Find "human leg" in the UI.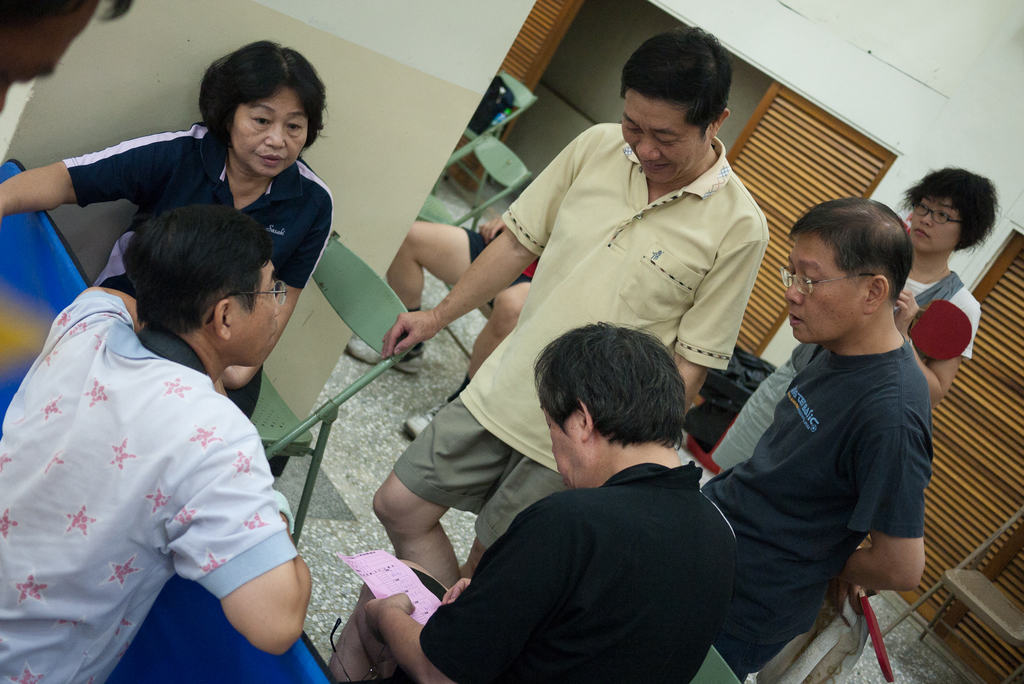
UI element at <region>385, 223, 496, 375</region>.
